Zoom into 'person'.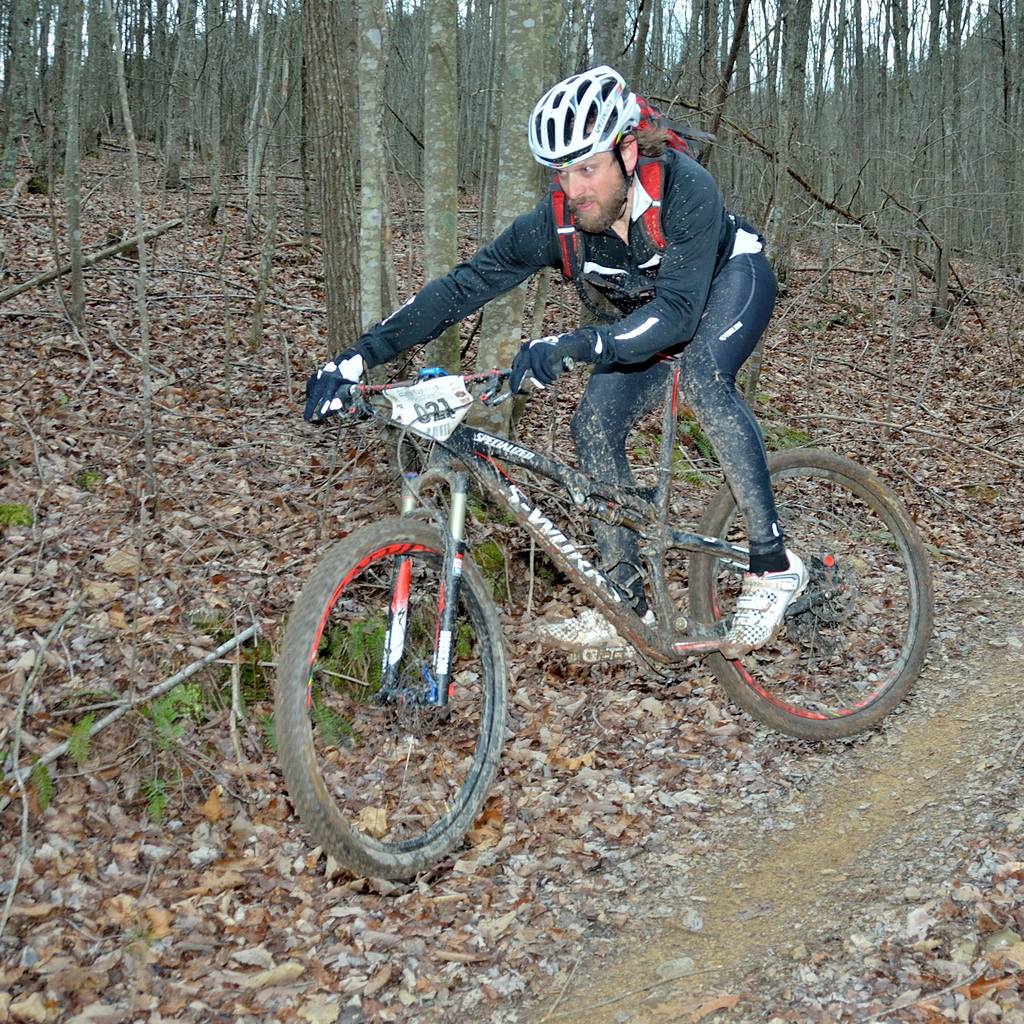
Zoom target: 284/60/812/676.
